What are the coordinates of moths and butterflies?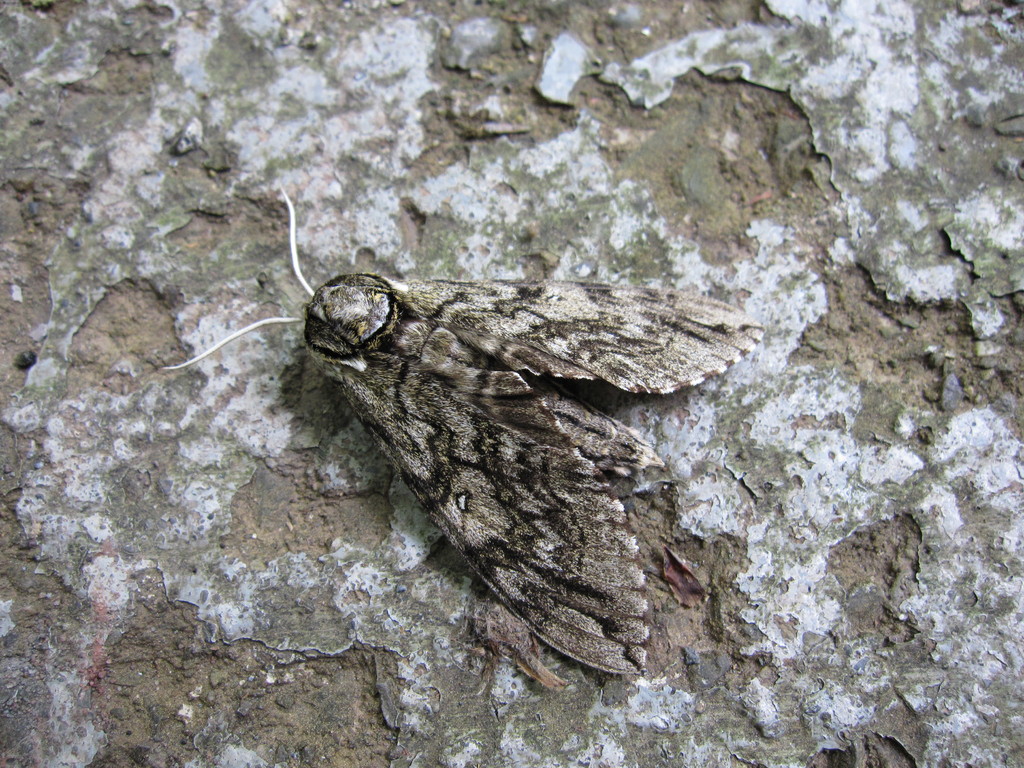
161,183,766,679.
